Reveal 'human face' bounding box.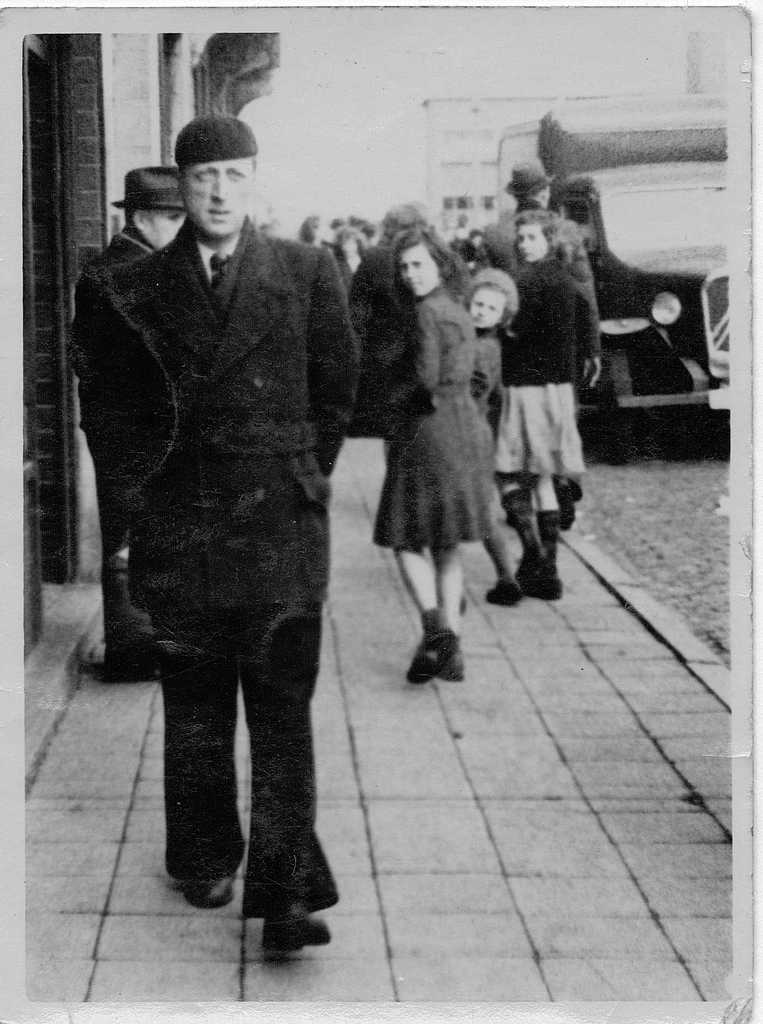
Revealed: {"left": 471, "top": 286, "right": 504, "bottom": 333}.
